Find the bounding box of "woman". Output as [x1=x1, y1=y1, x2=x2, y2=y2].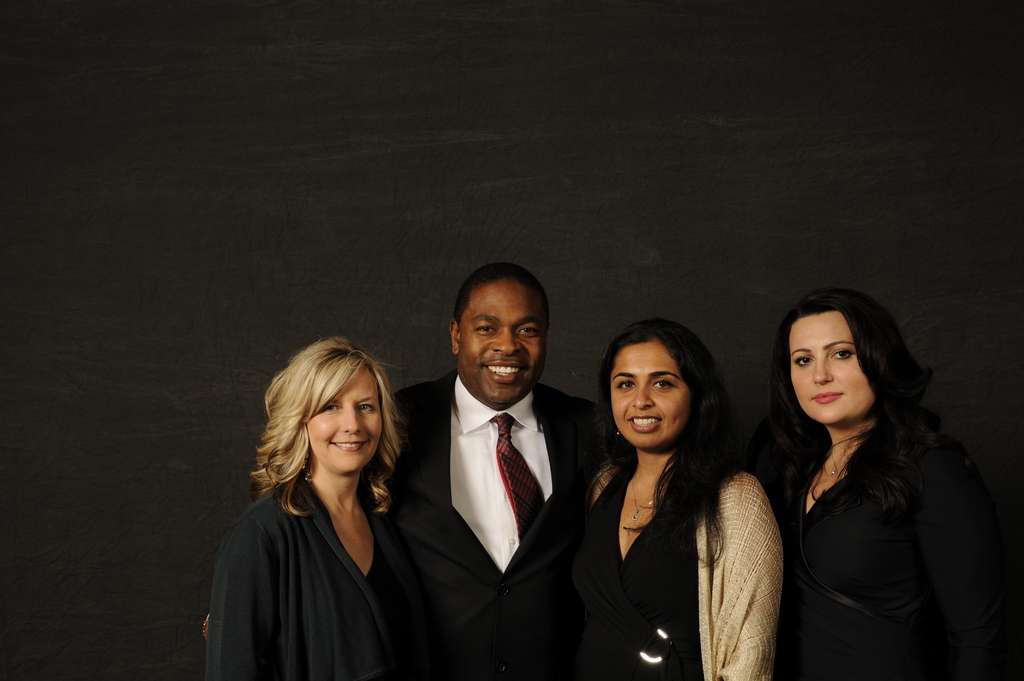
[x1=544, y1=324, x2=776, y2=680].
